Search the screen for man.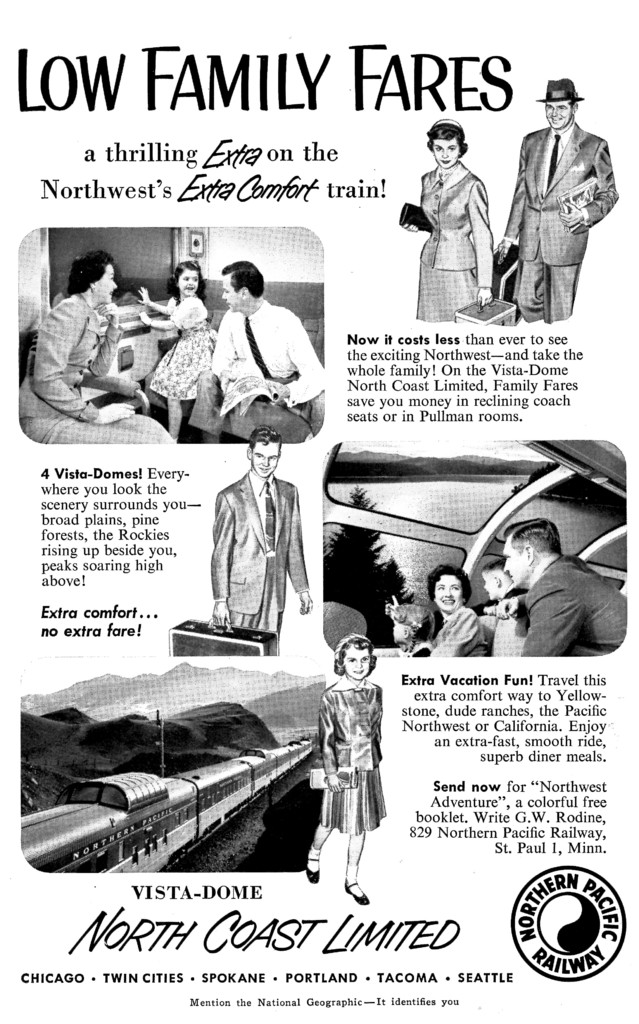
Found at <box>502,520,625,660</box>.
